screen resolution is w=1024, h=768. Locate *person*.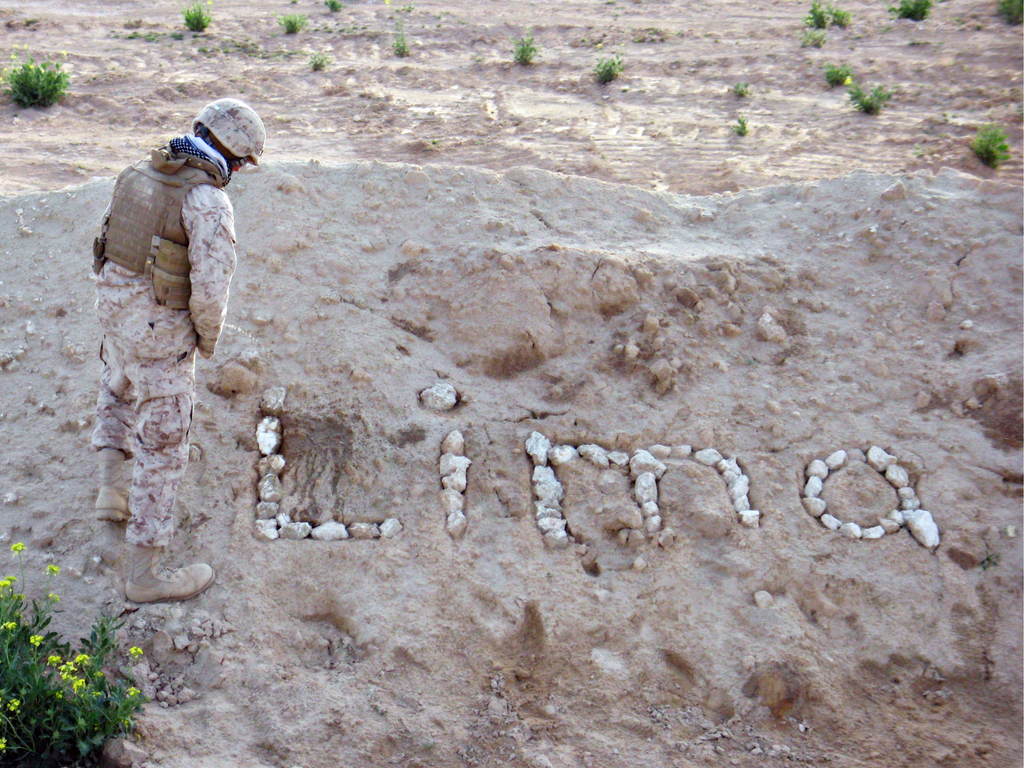
select_region(94, 97, 264, 602).
